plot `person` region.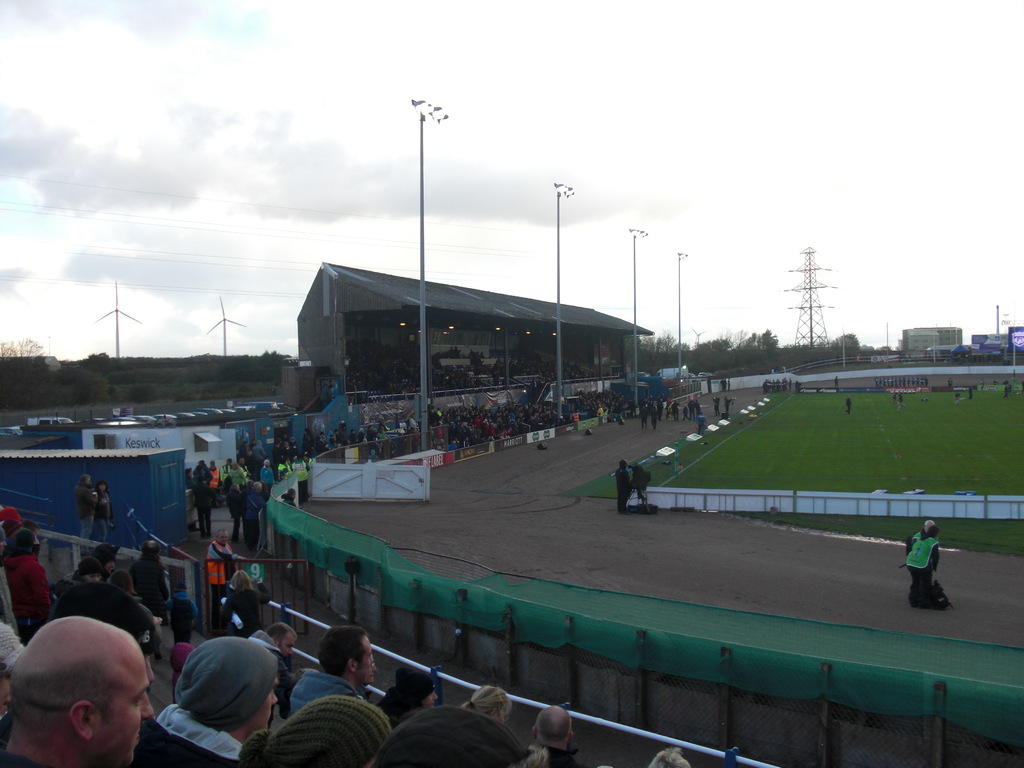
Plotted at <box>969,386,972,403</box>.
